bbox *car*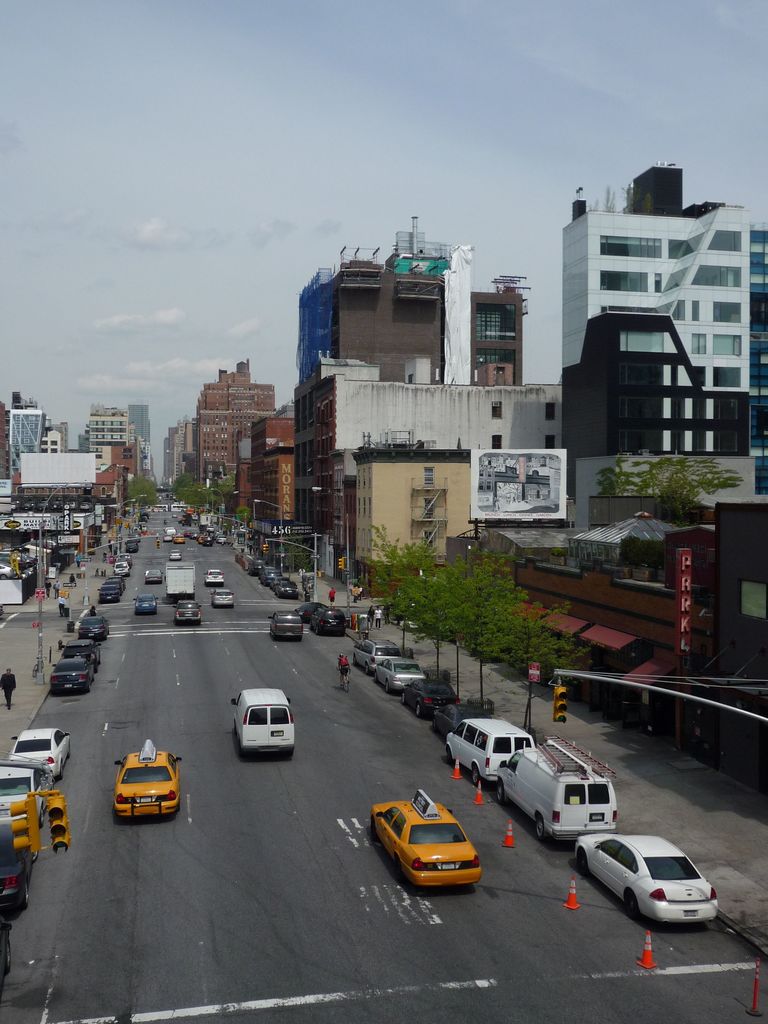
[294,602,330,623]
